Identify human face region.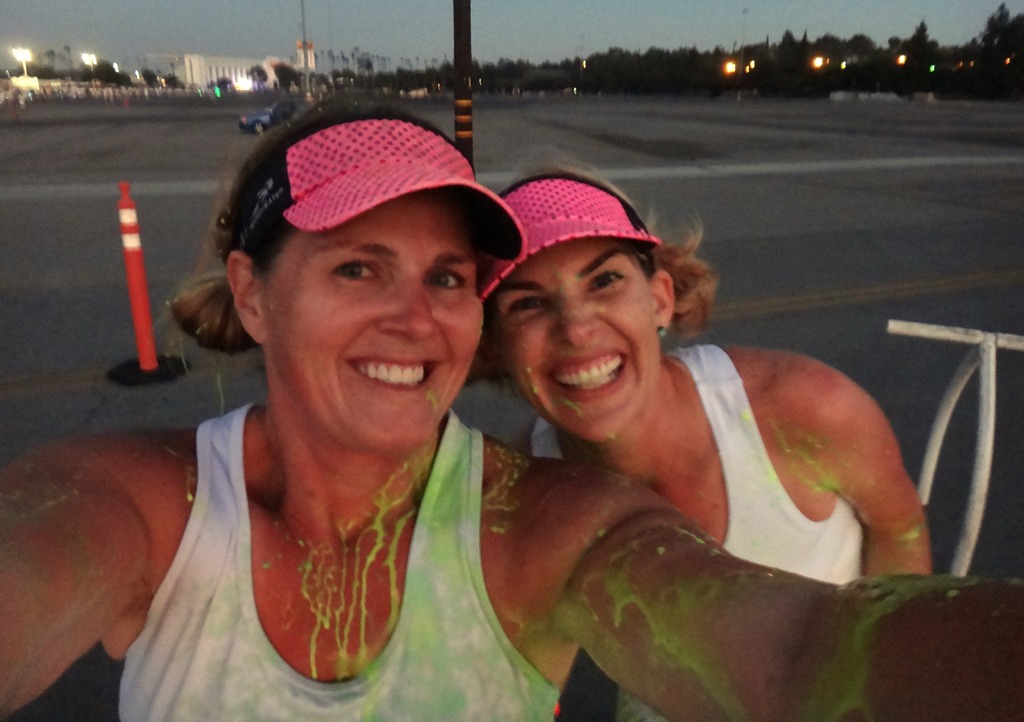
Region: (left=498, top=237, right=660, bottom=441).
